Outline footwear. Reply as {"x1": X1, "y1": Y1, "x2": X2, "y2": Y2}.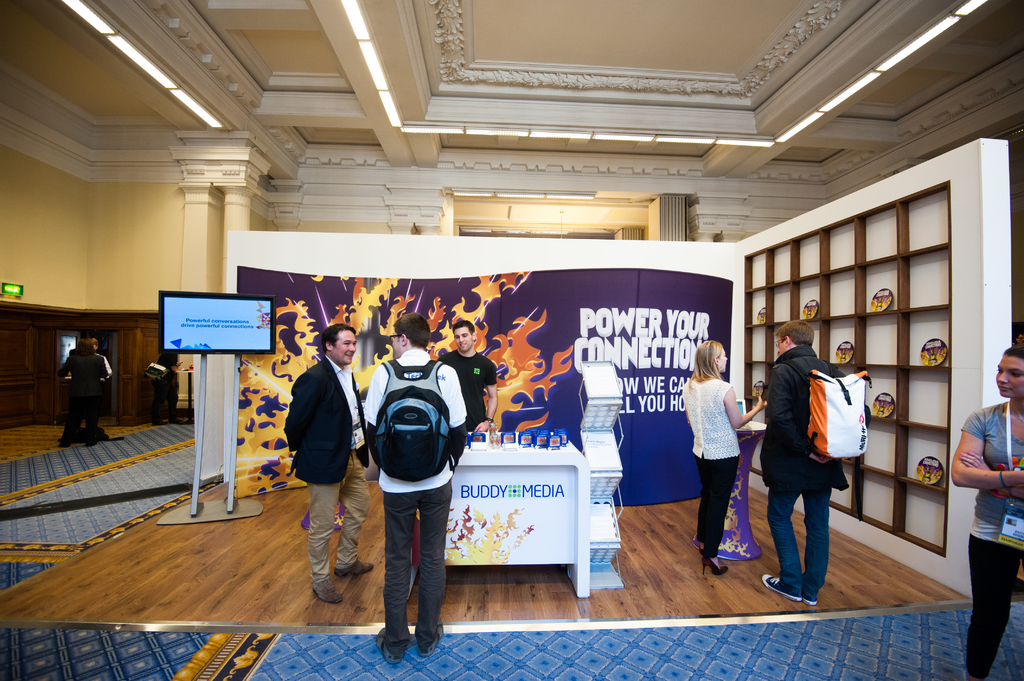
{"x1": 417, "y1": 618, "x2": 445, "y2": 658}.
